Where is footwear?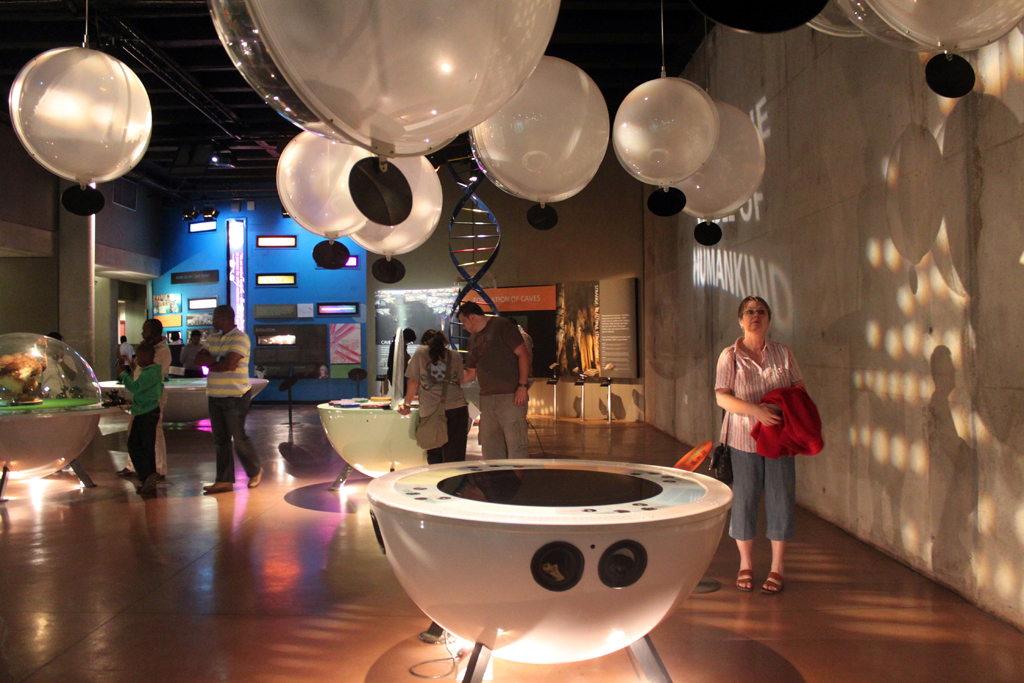
left=735, top=562, right=762, bottom=592.
